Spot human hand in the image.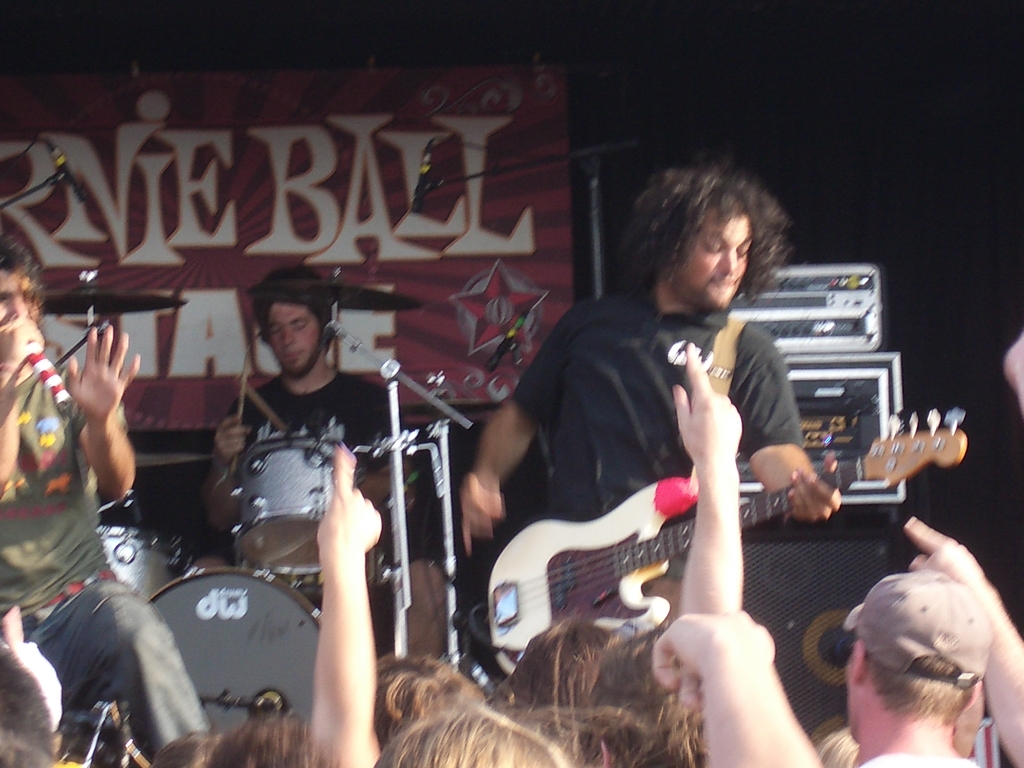
human hand found at box(1, 604, 65, 733).
